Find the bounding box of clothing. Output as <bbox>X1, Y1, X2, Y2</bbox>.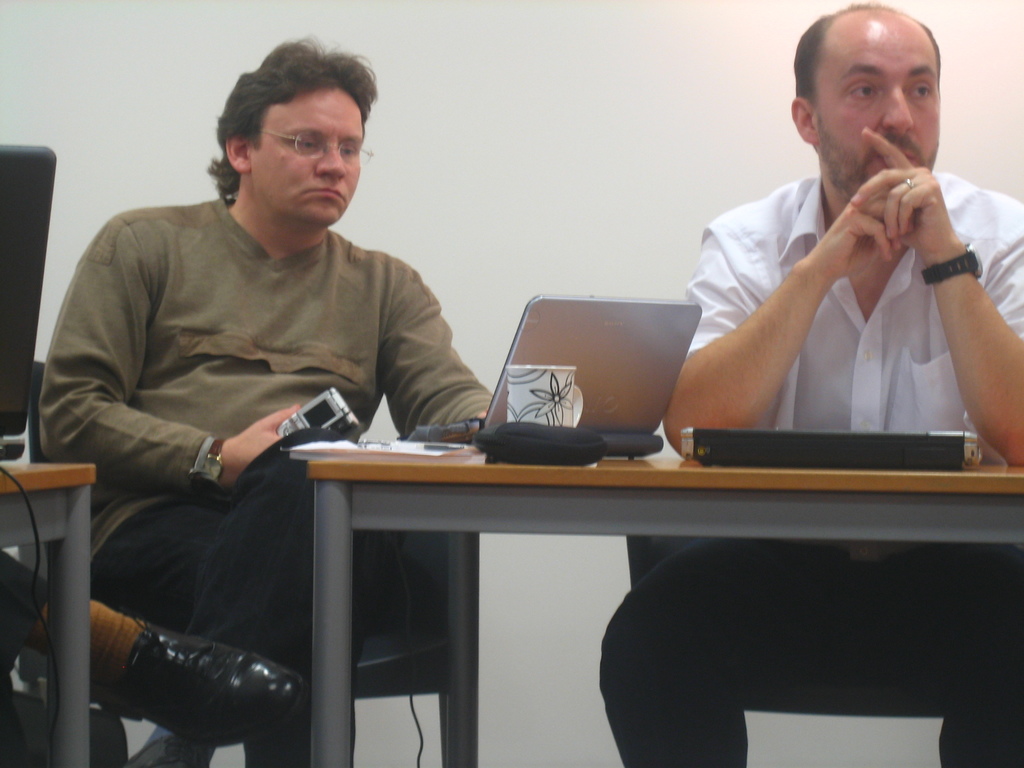
<bbox>33, 204, 517, 760</bbox>.
